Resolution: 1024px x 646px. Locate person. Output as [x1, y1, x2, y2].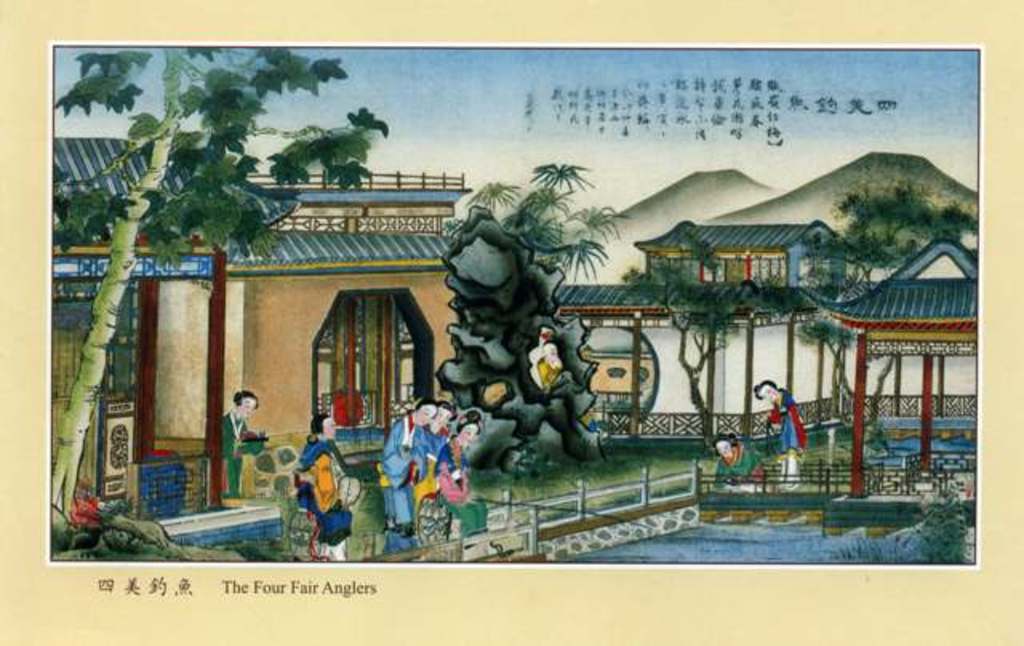
[755, 379, 800, 492].
